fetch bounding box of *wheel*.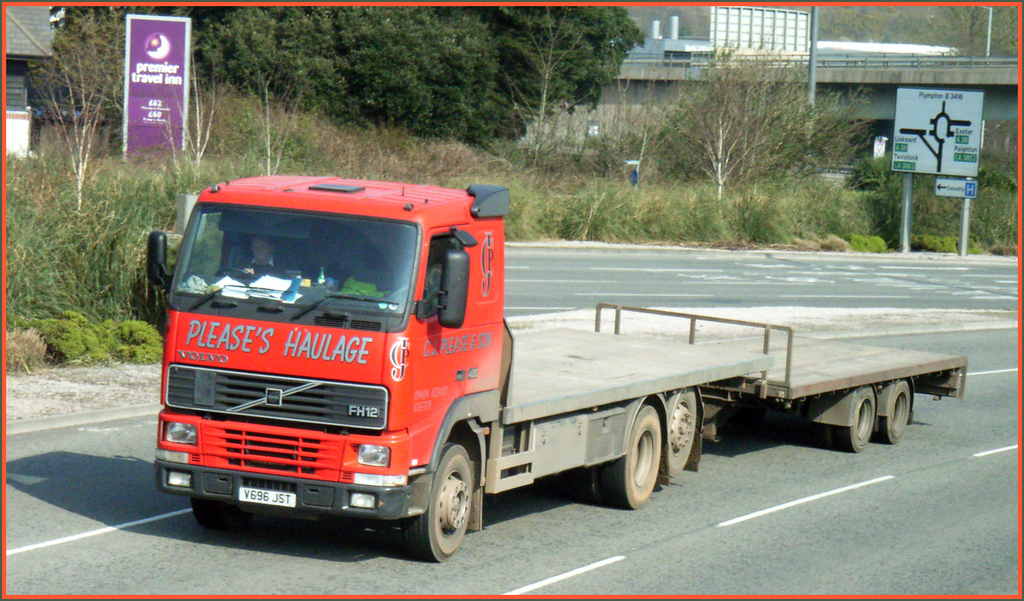
Bbox: (609,394,665,515).
